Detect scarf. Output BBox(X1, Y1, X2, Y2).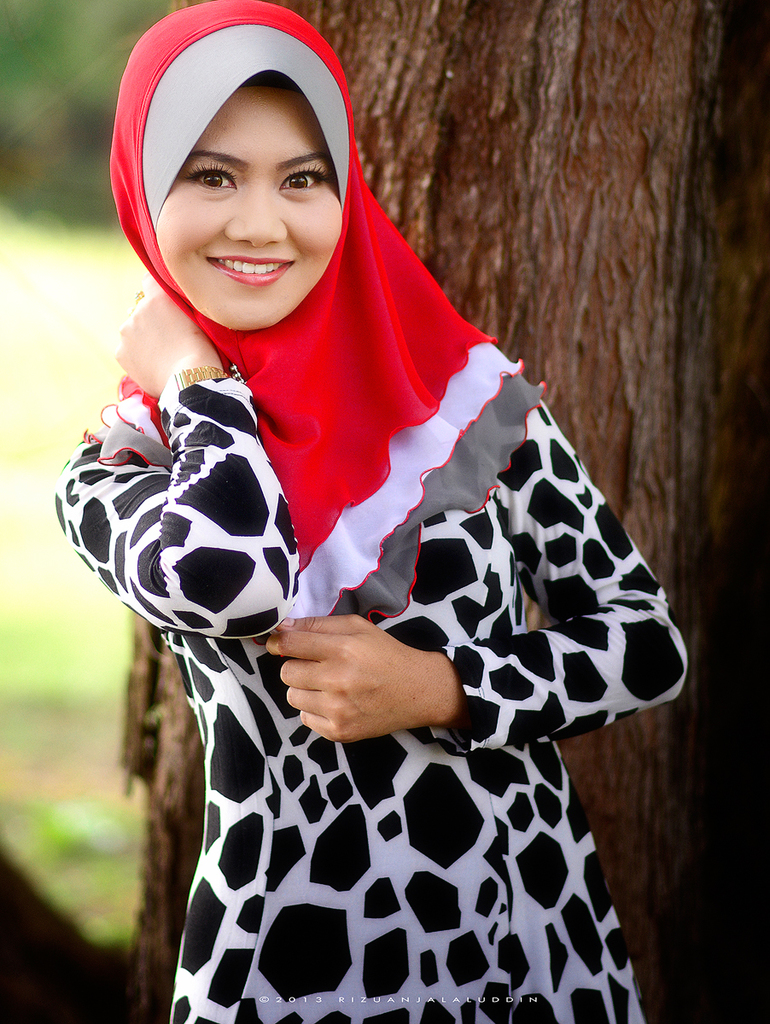
BBox(114, 0, 556, 630).
